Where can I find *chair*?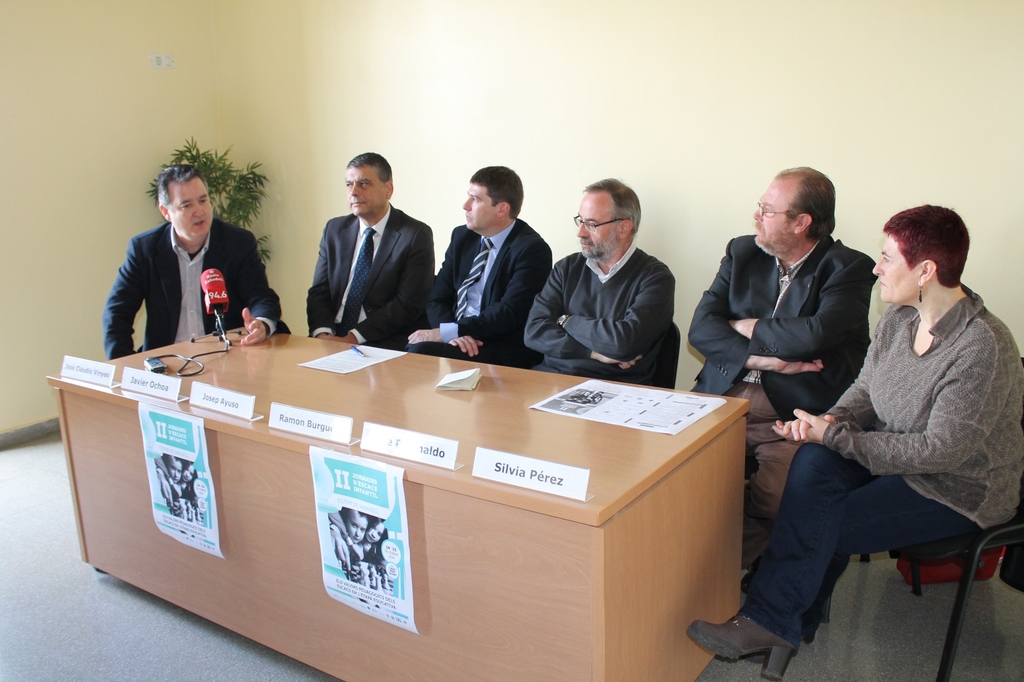
You can find it at locate(646, 322, 680, 387).
